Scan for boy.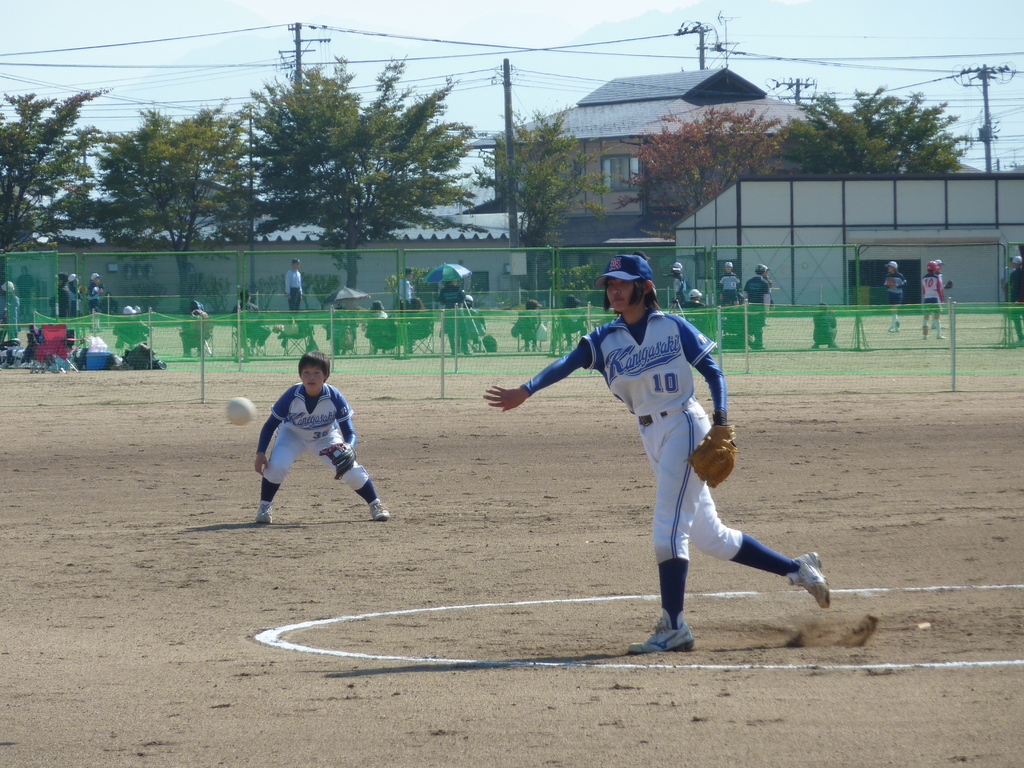
Scan result: <region>516, 300, 544, 349</region>.
